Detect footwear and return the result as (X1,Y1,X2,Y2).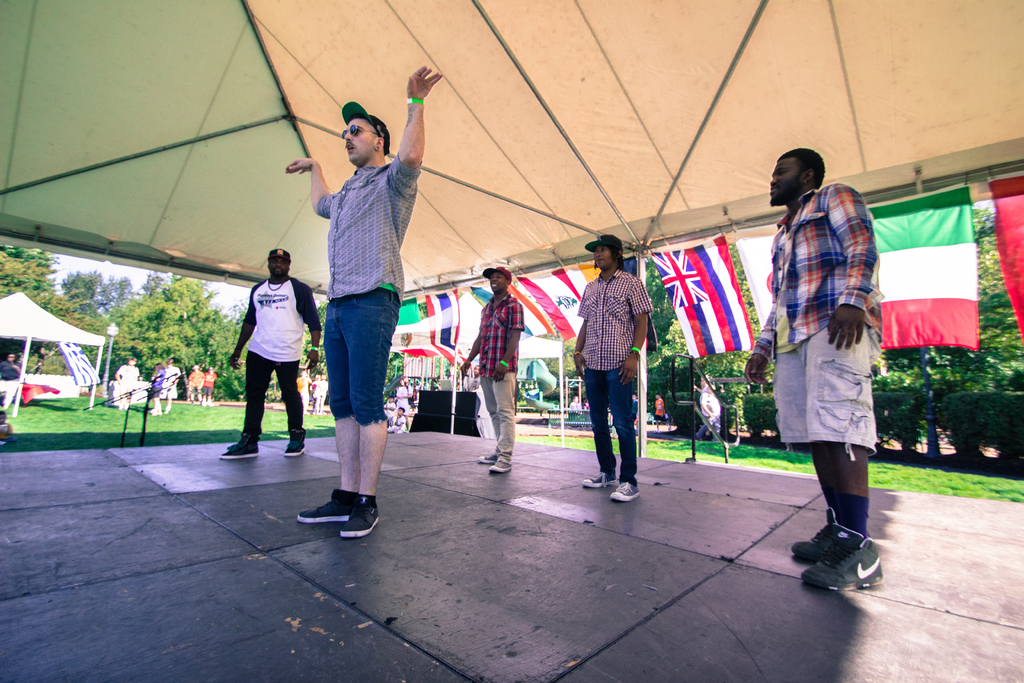
(340,501,383,541).
